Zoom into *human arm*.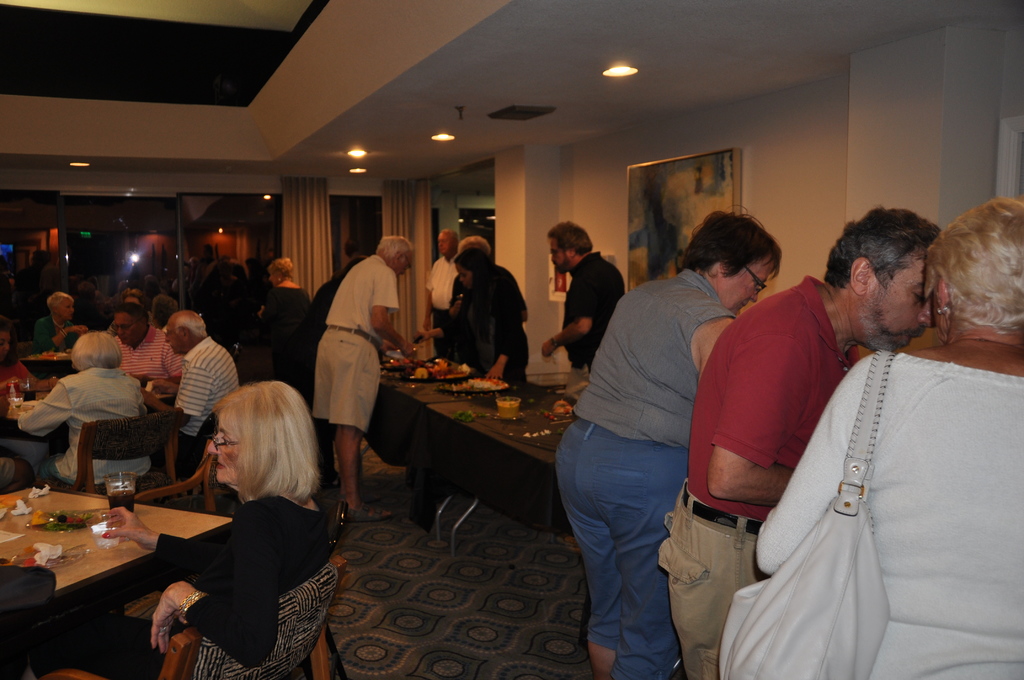
Zoom target: (x1=150, y1=334, x2=192, y2=396).
